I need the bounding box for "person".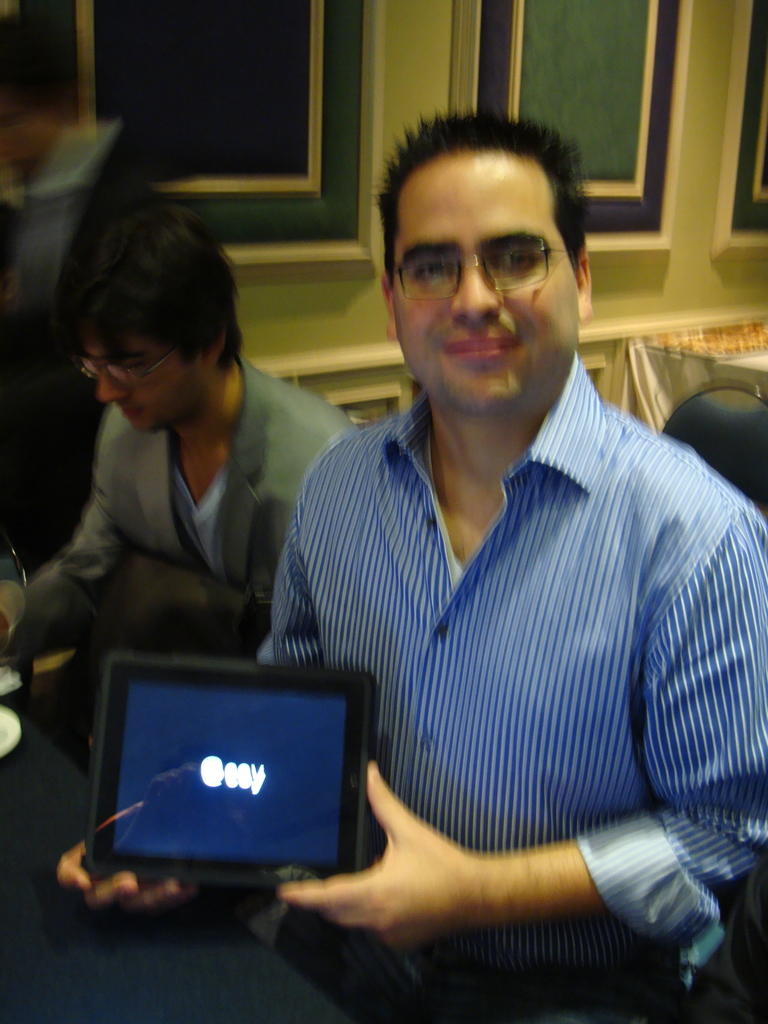
Here it is: locate(33, 109, 767, 1023).
